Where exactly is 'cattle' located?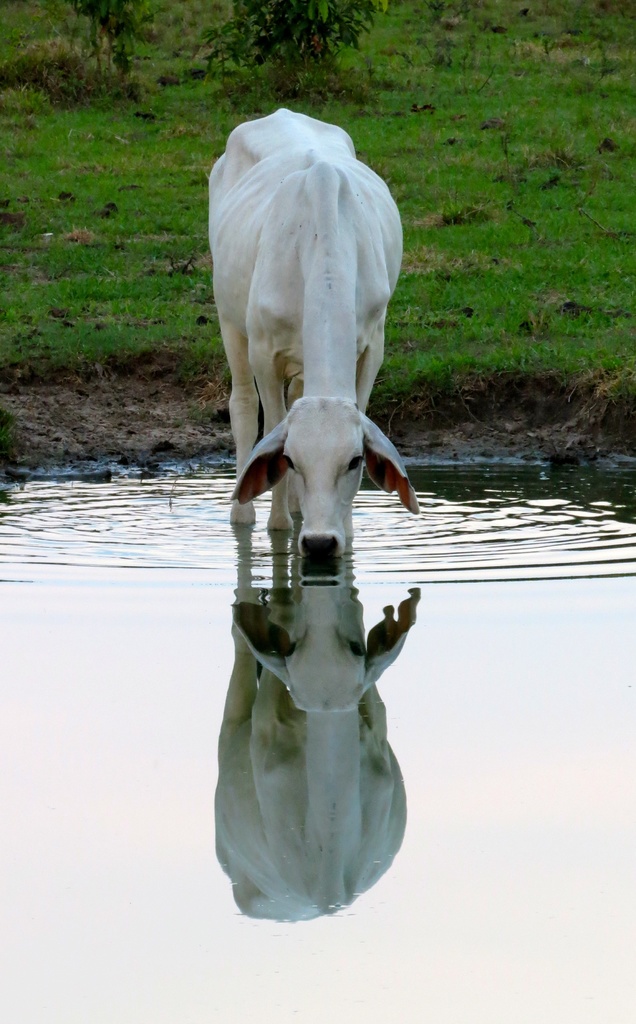
Its bounding box is bbox(193, 103, 425, 617).
